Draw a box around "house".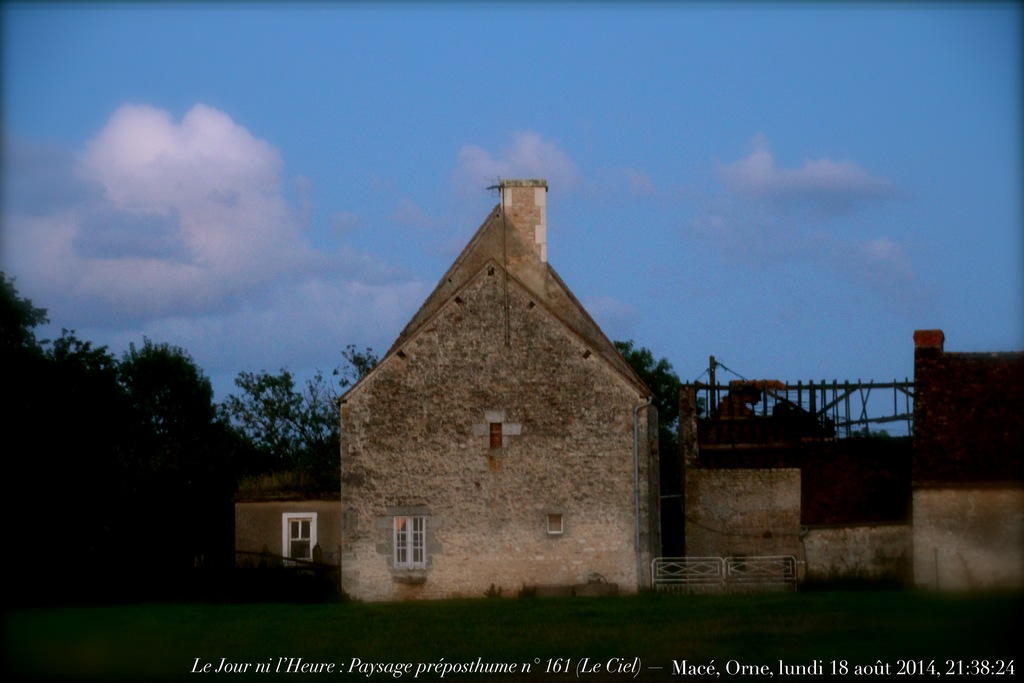
[676, 325, 1023, 593].
